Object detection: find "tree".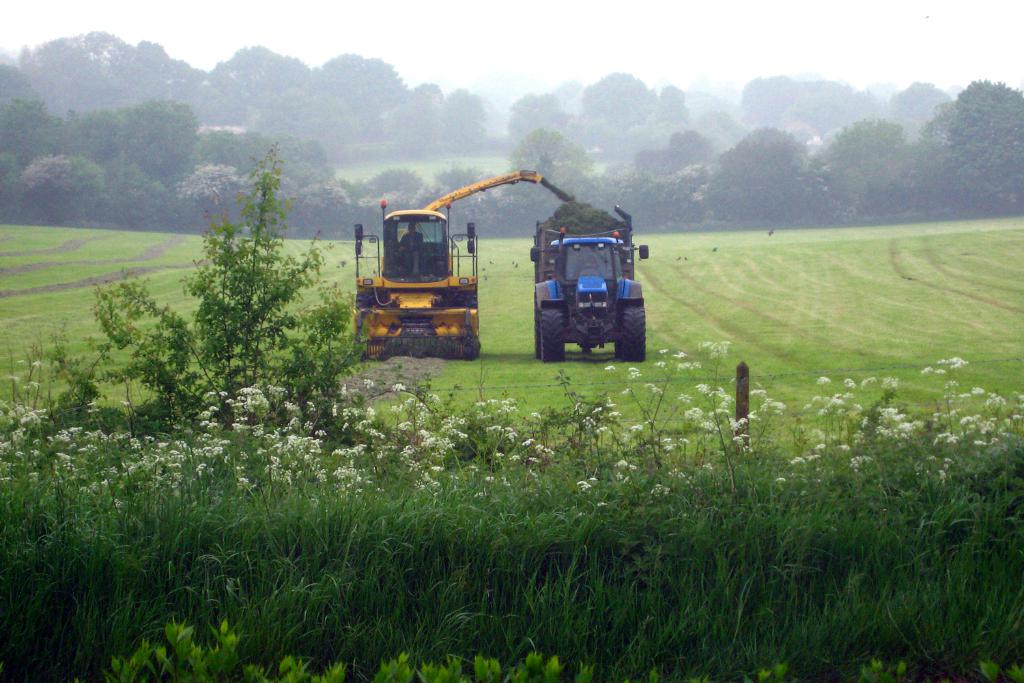
rect(15, 152, 115, 227).
